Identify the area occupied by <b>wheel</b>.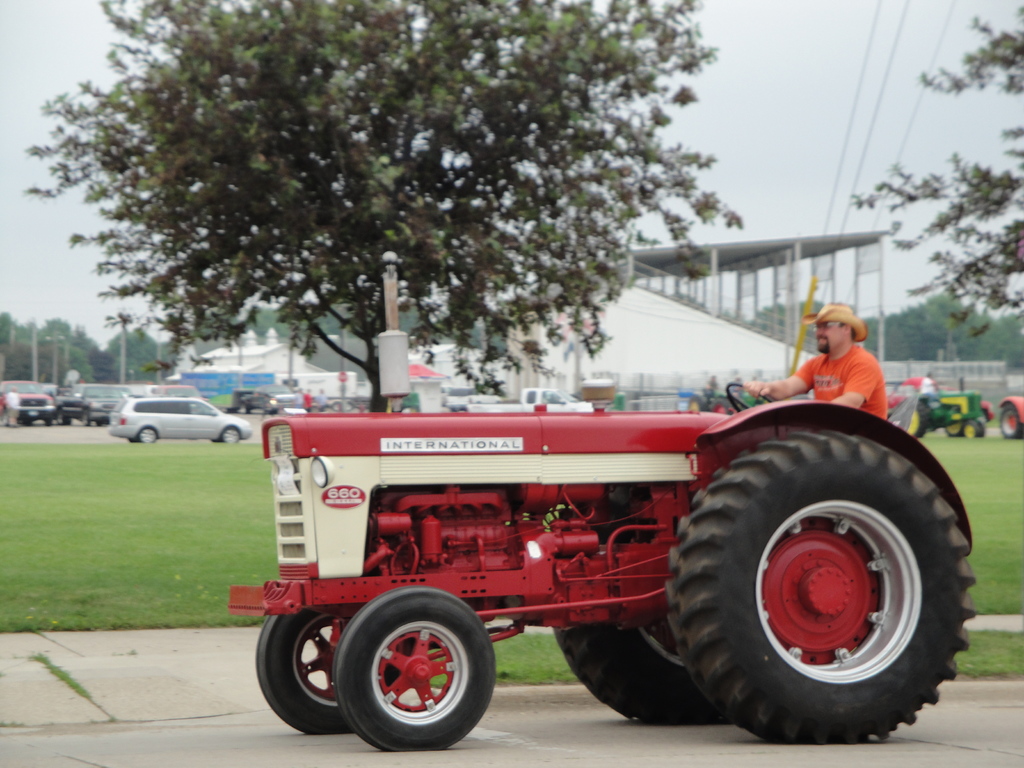
Area: bbox=[127, 437, 135, 442].
